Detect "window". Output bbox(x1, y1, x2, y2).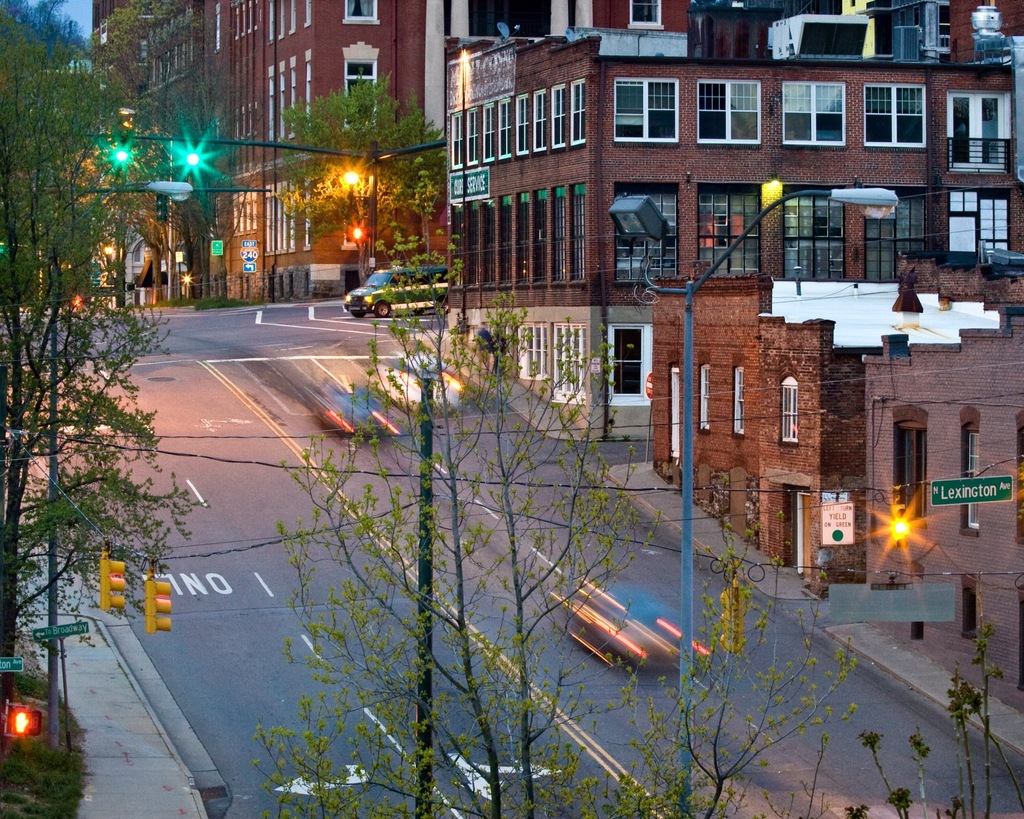
bbox(339, 170, 371, 254).
